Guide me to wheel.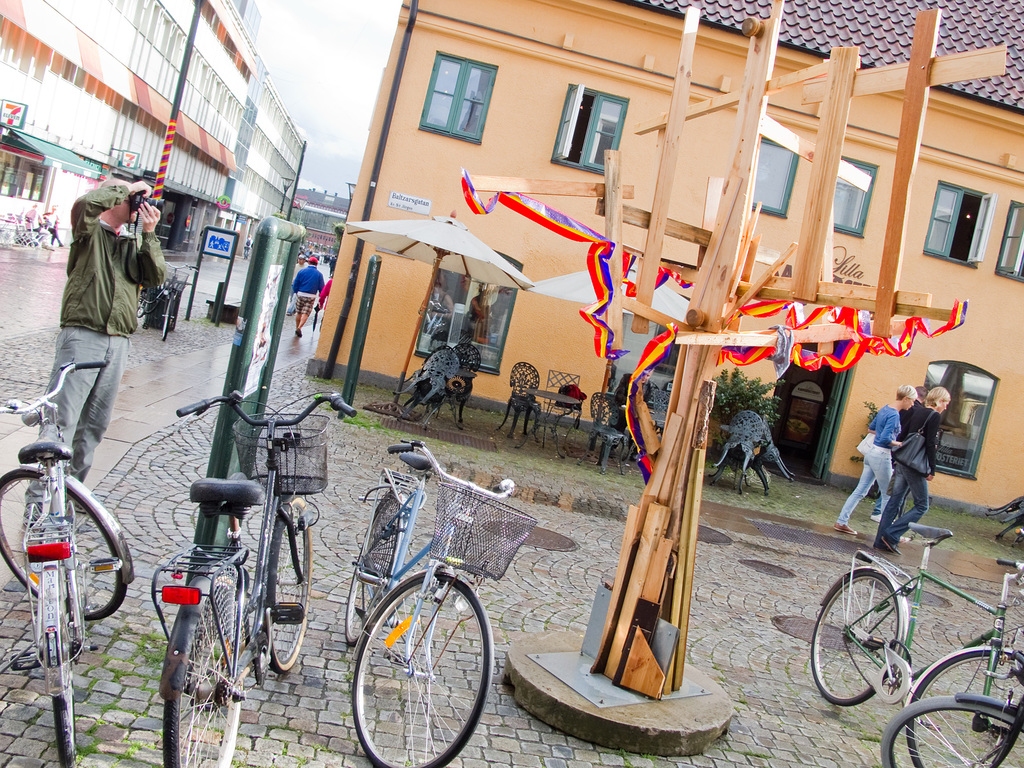
Guidance: locate(882, 696, 1023, 767).
